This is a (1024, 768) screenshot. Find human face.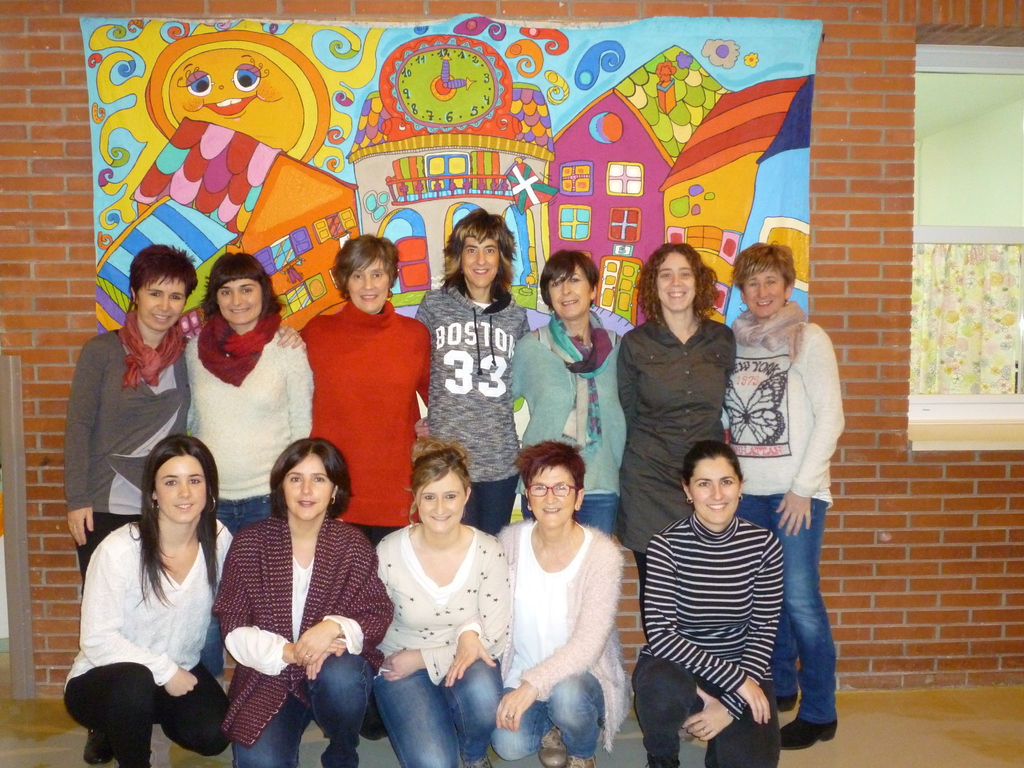
Bounding box: BBox(682, 454, 740, 525).
